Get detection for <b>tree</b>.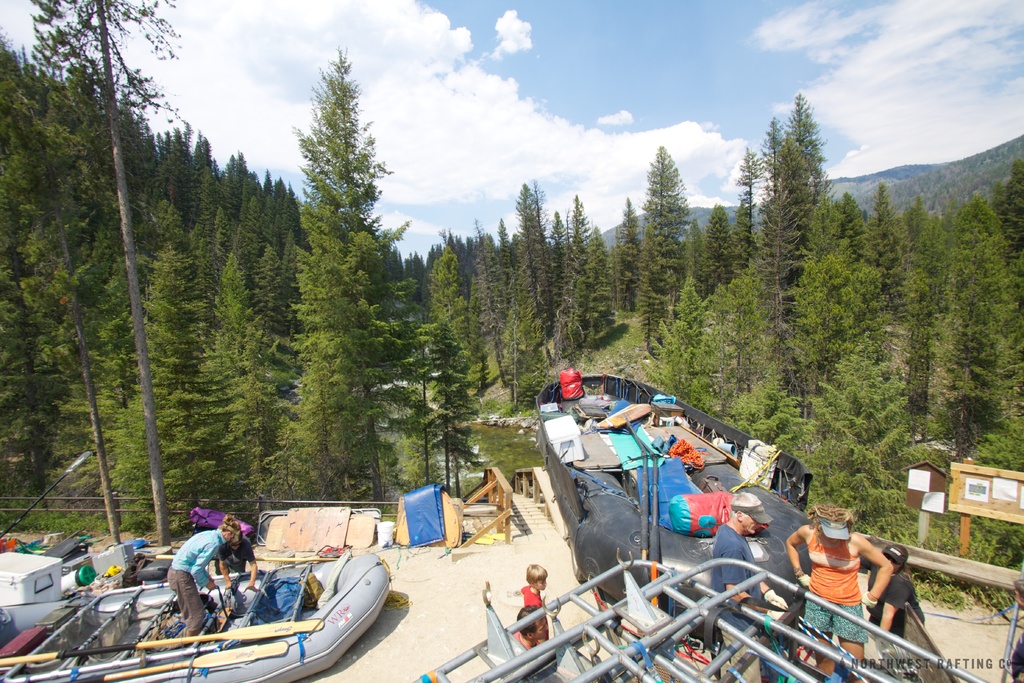
Detection: [x1=26, y1=0, x2=189, y2=552].
